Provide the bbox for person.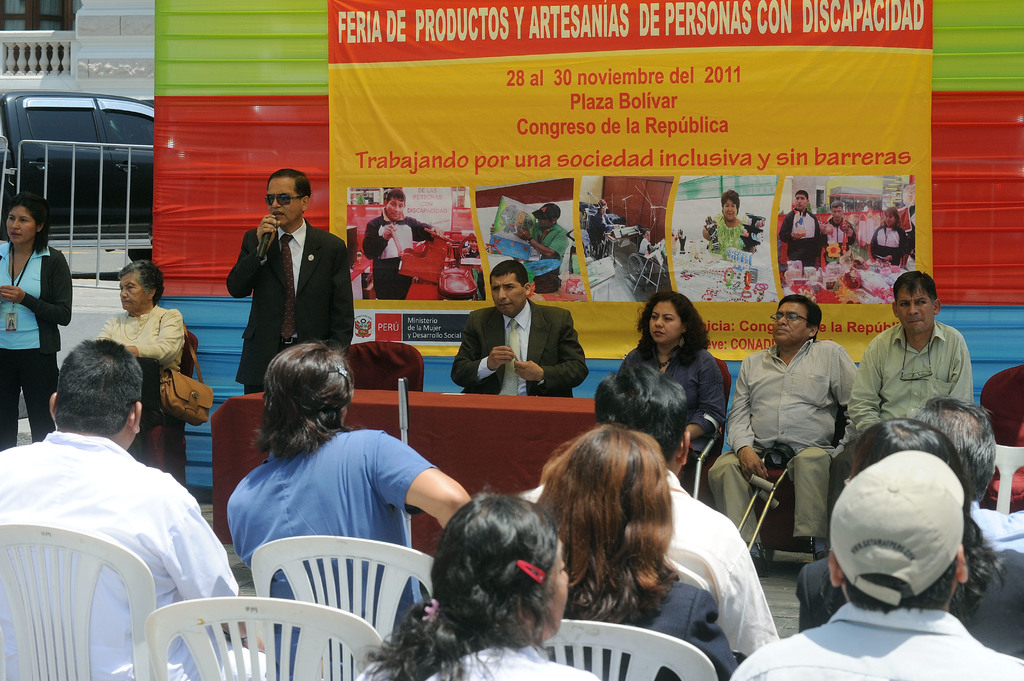
463 260 580 415.
